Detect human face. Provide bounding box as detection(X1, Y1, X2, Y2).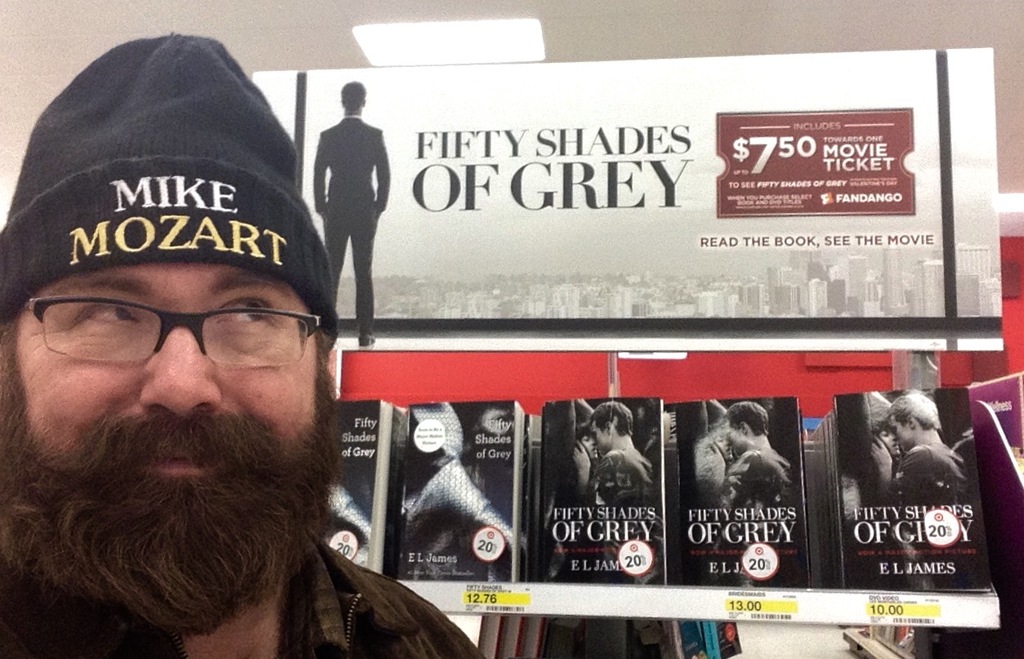
detection(726, 424, 748, 456).
